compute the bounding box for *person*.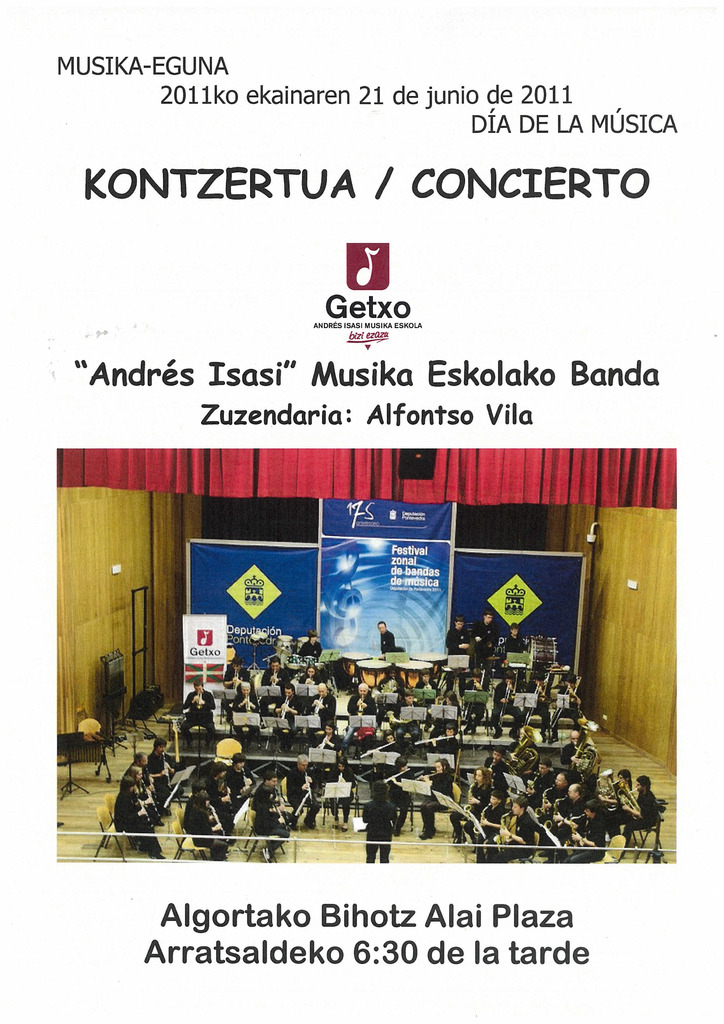
(left=447, top=621, right=477, bottom=655).
